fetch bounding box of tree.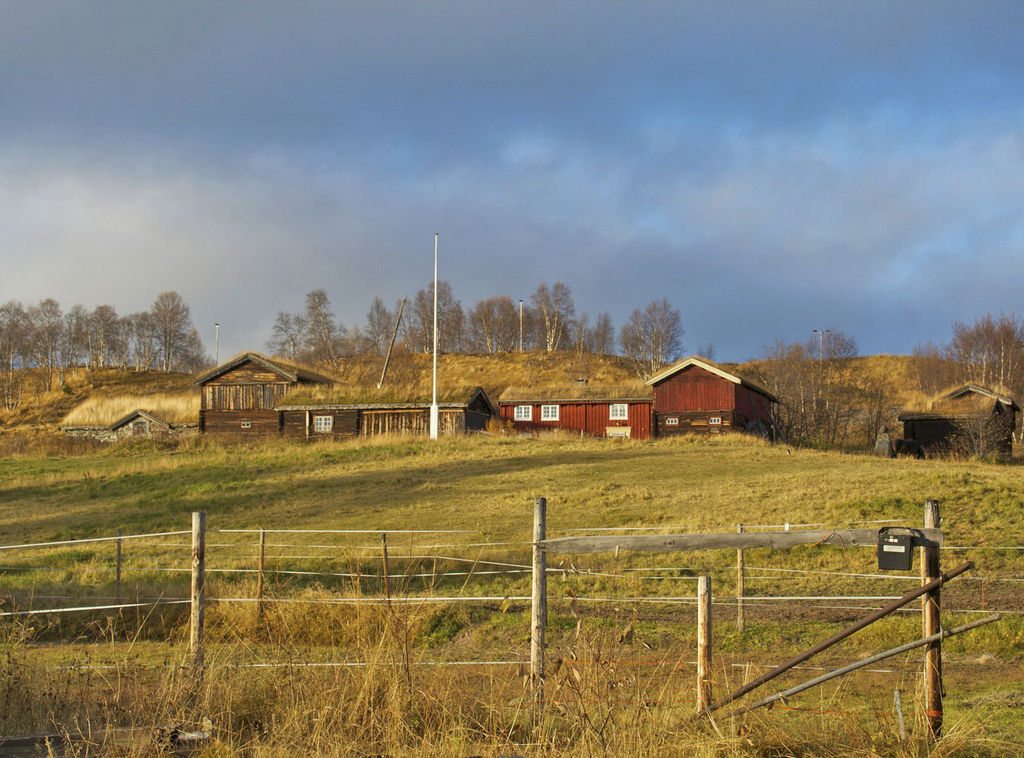
Bbox: <box>166,337,208,382</box>.
